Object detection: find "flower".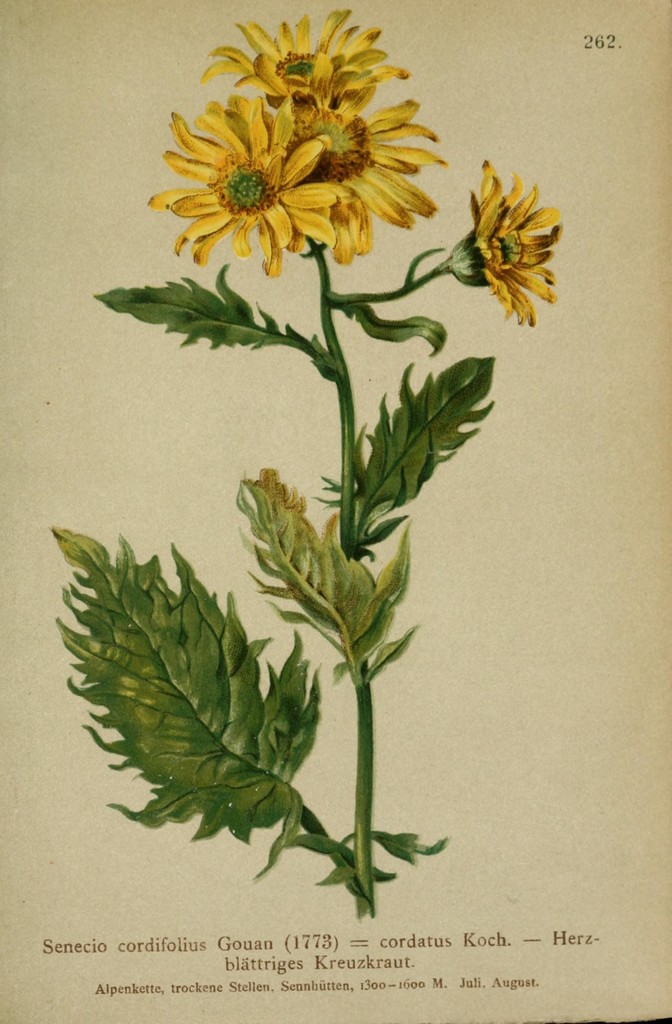
[328, 88, 449, 269].
